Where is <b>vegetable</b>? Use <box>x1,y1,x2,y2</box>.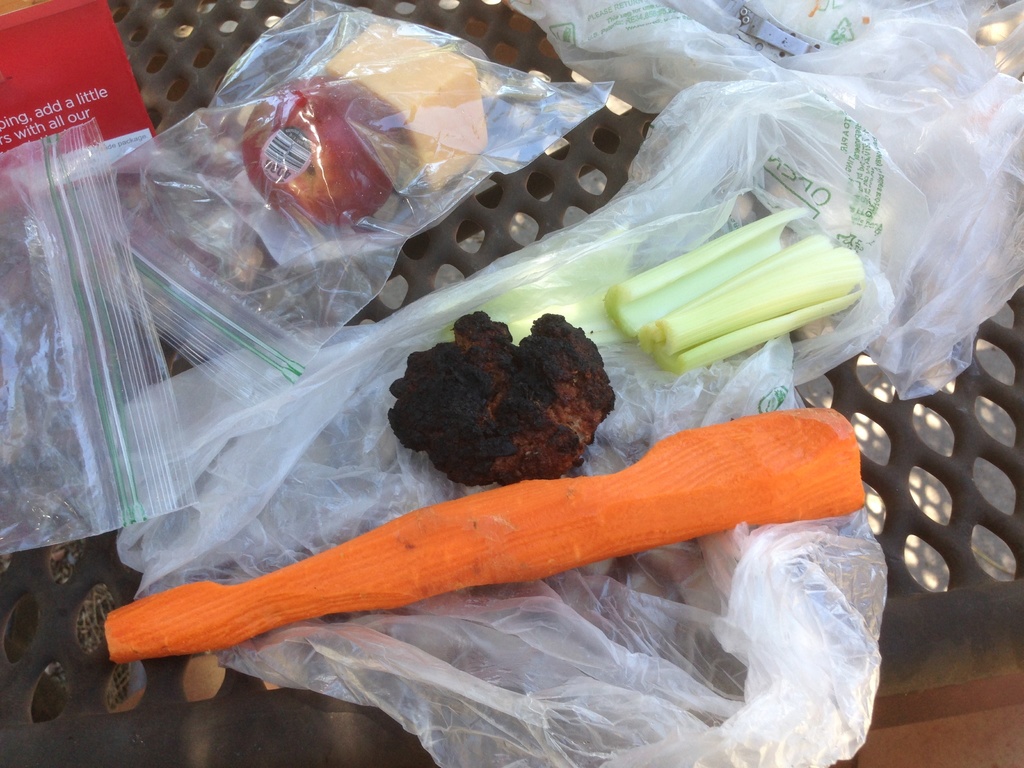
<box>586,197,865,376</box>.
